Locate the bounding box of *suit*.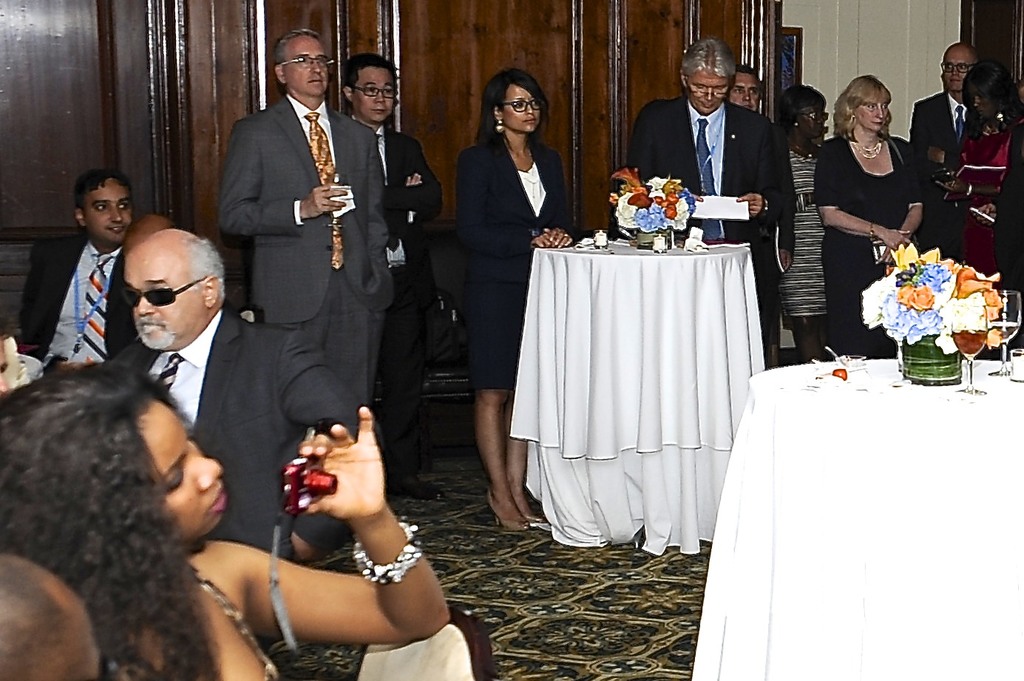
Bounding box: [623, 92, 793, 367].
